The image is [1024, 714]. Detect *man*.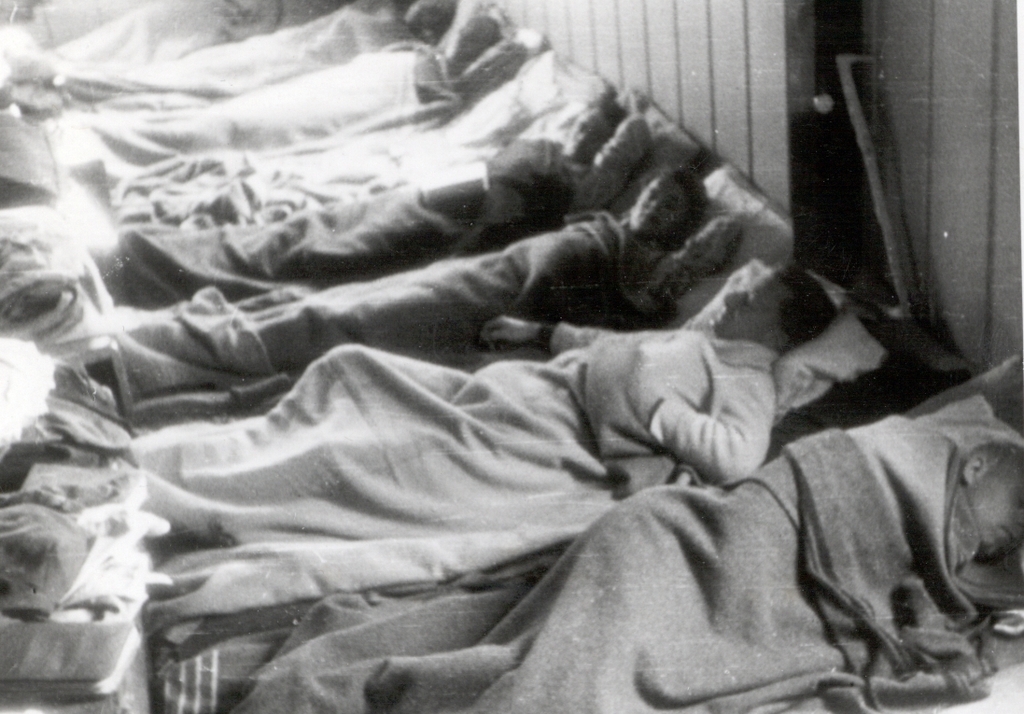
Detection: bbox=(131, 310, 840, 487).
